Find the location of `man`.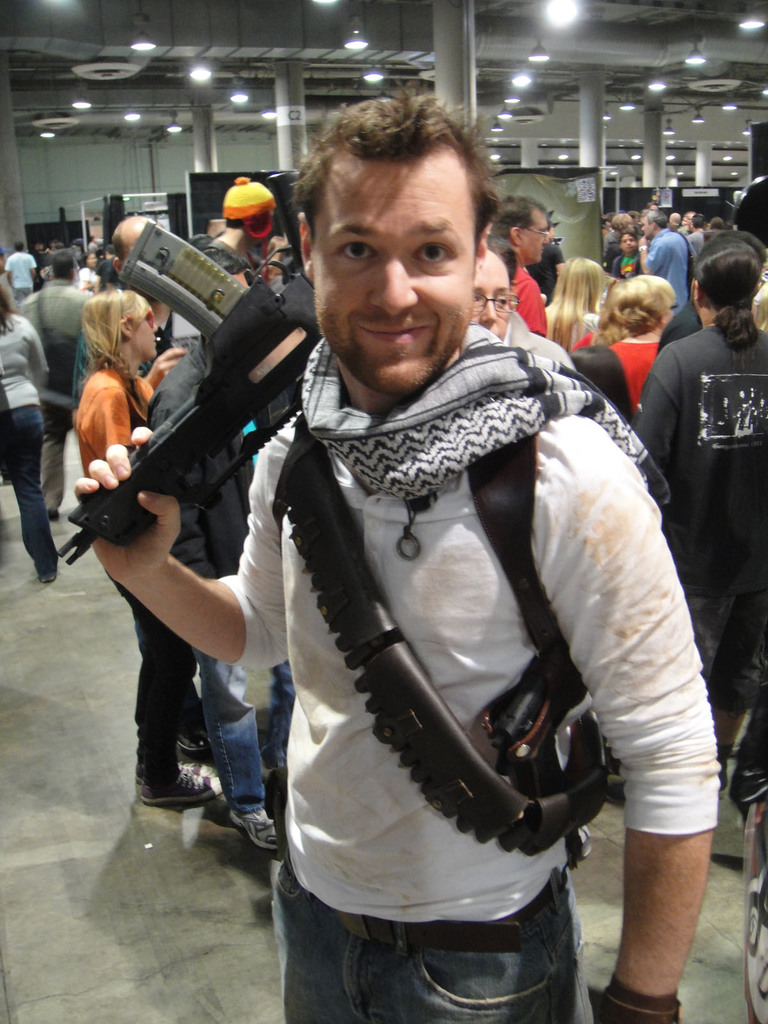
Location: <box>487,200,548,337</box>.
